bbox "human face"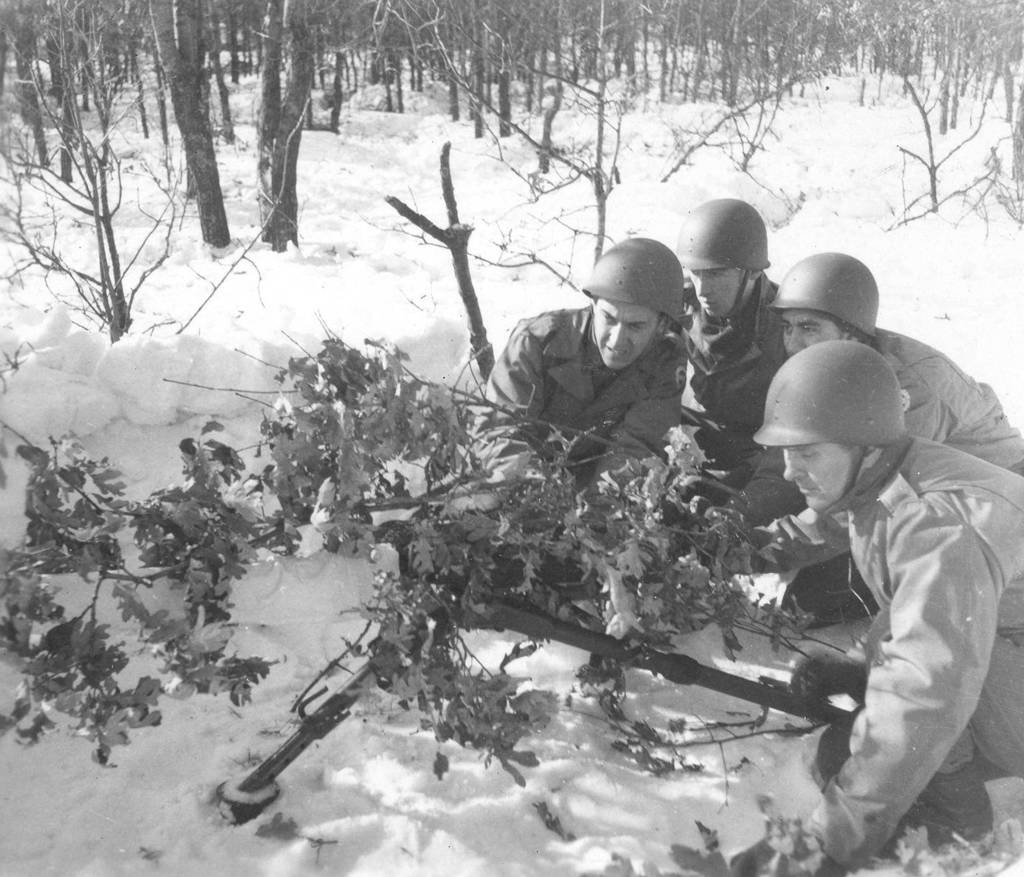
Rect(694, 267, 742, 314)
